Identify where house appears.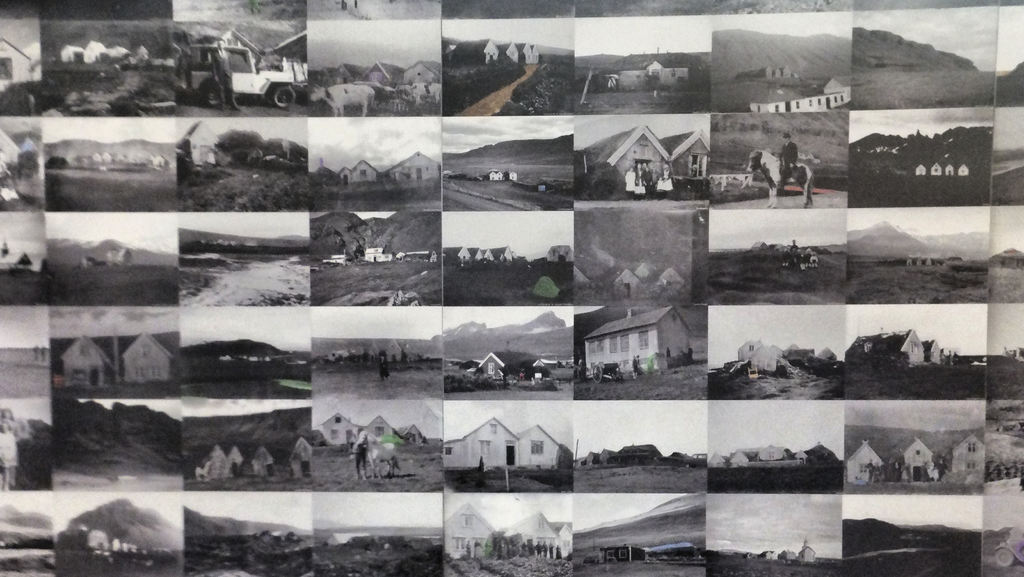
Appears at <region>579, 311, 682, 385</region>.
